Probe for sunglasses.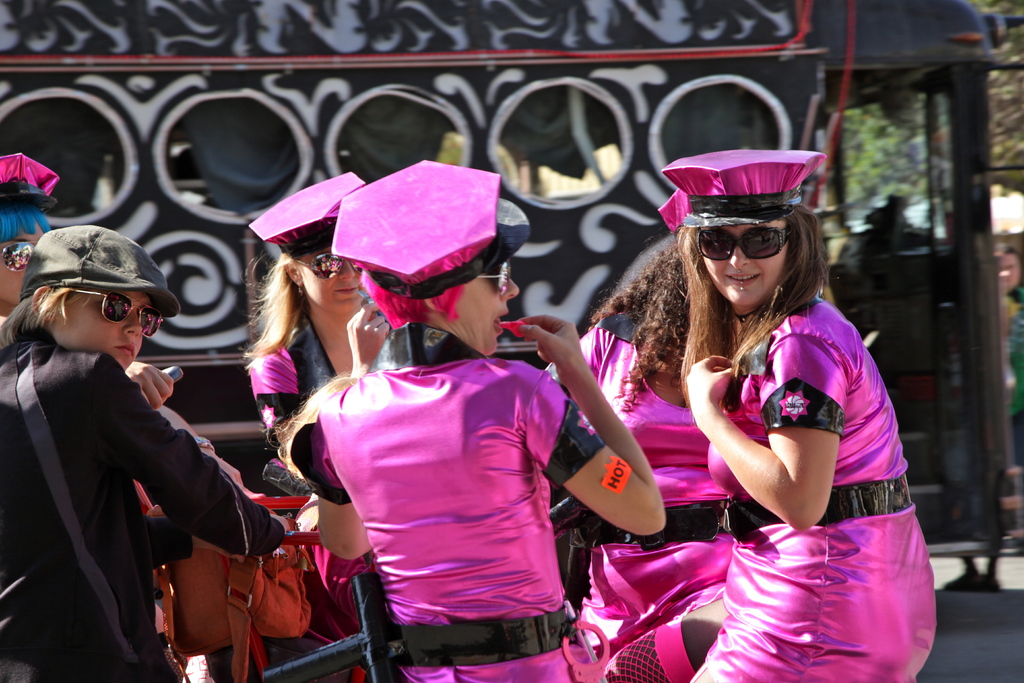
Probe result: (x1=3, y1=241, x2=35, y2=273).
